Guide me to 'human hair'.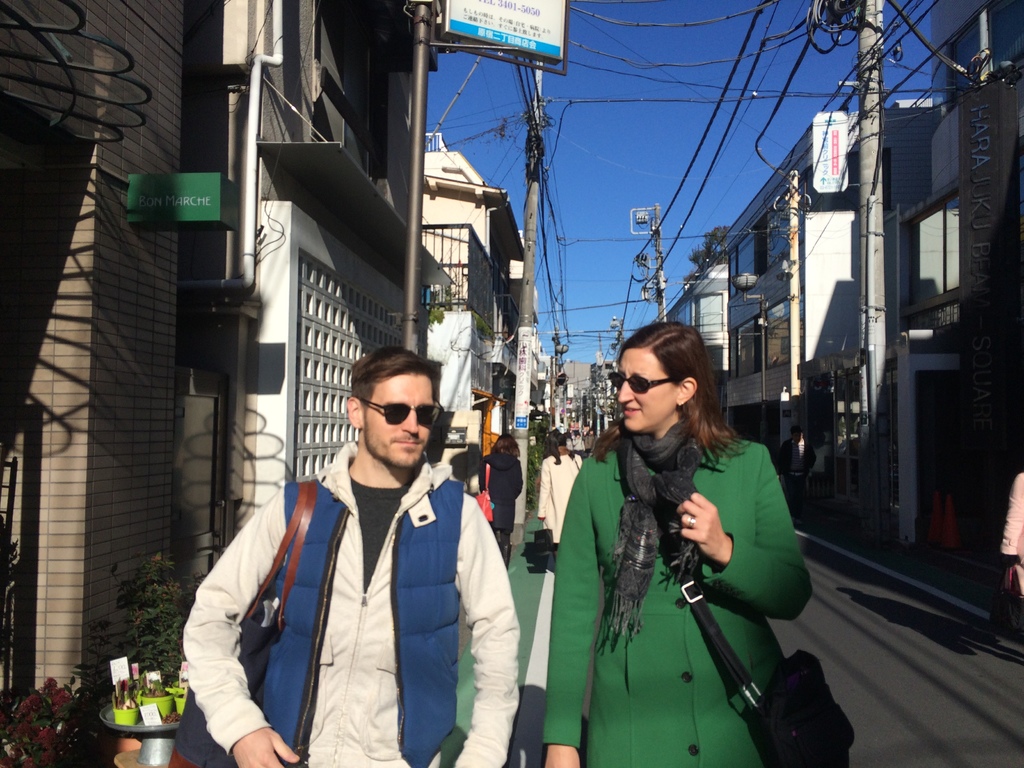
Guidance: detection(577, 431, 580, 438).
